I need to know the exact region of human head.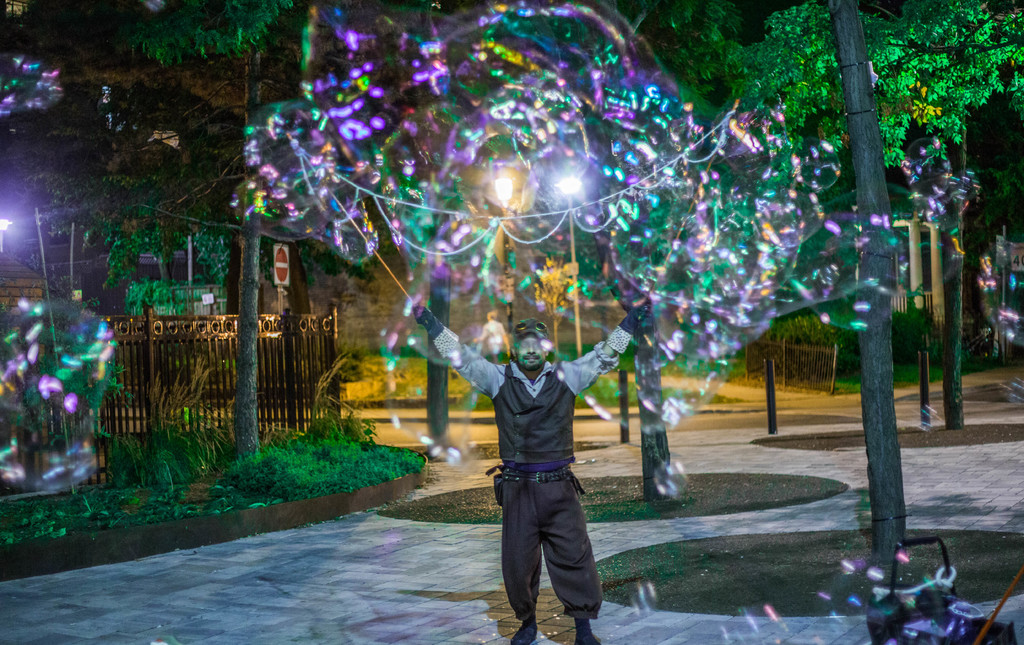
Region: l=507, t=318, r=568, b=384.
